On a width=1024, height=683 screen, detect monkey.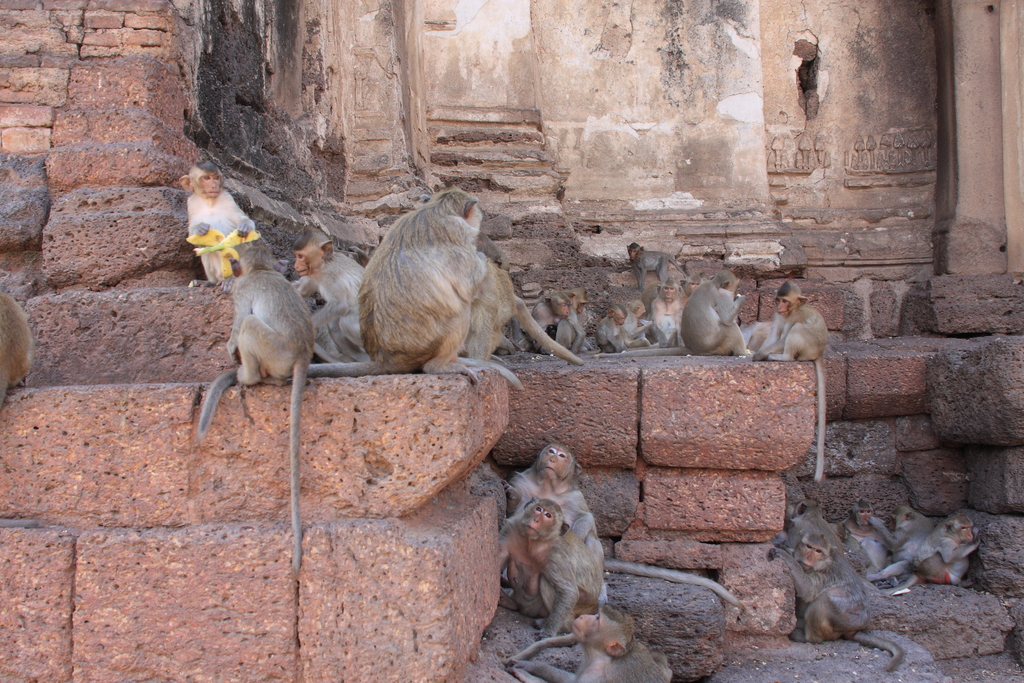
532:286:596:354.
